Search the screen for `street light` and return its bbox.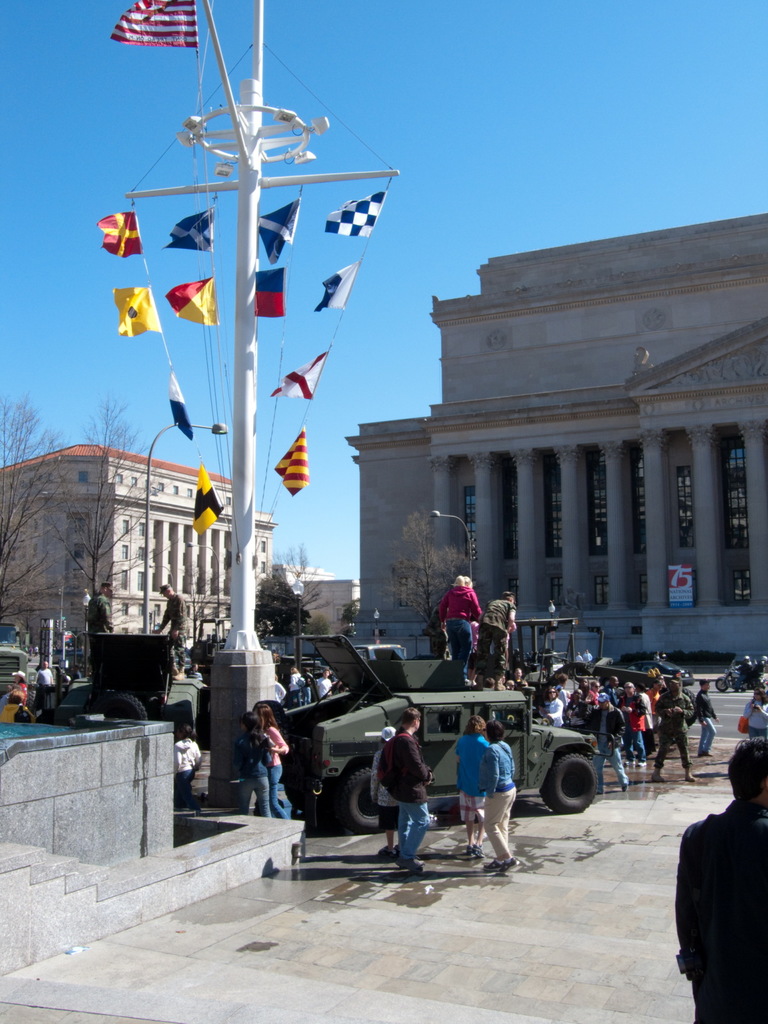
Found: detection(184, 541, 220, 646).
